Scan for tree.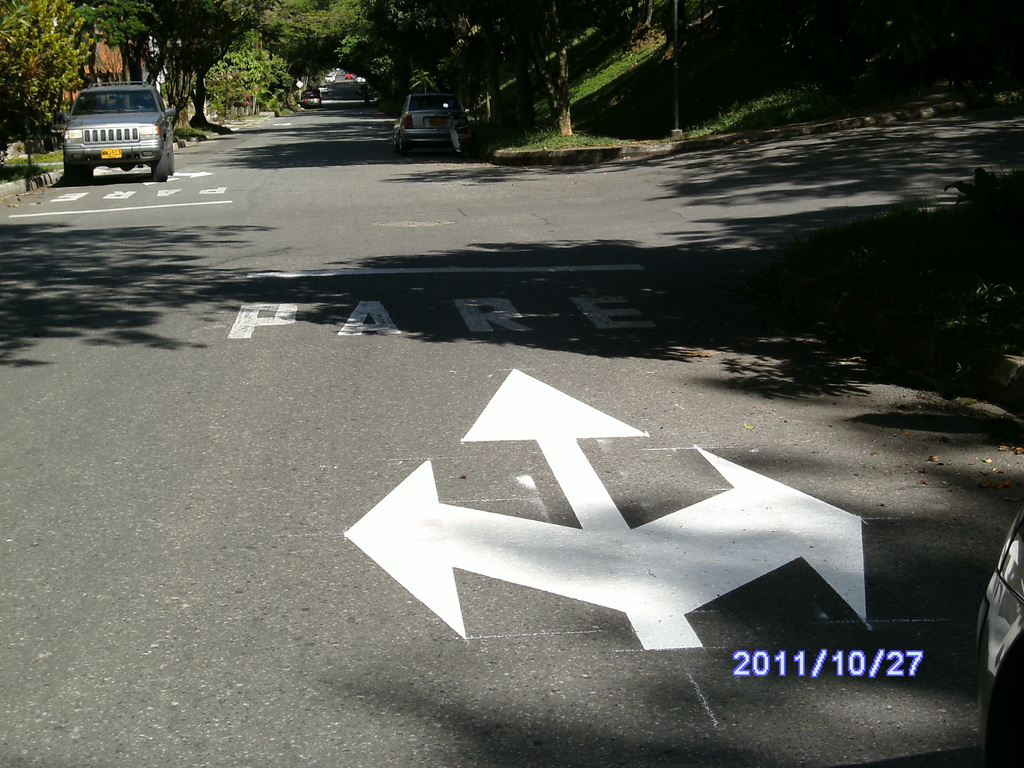
Scan result: 245:0:389:89.
